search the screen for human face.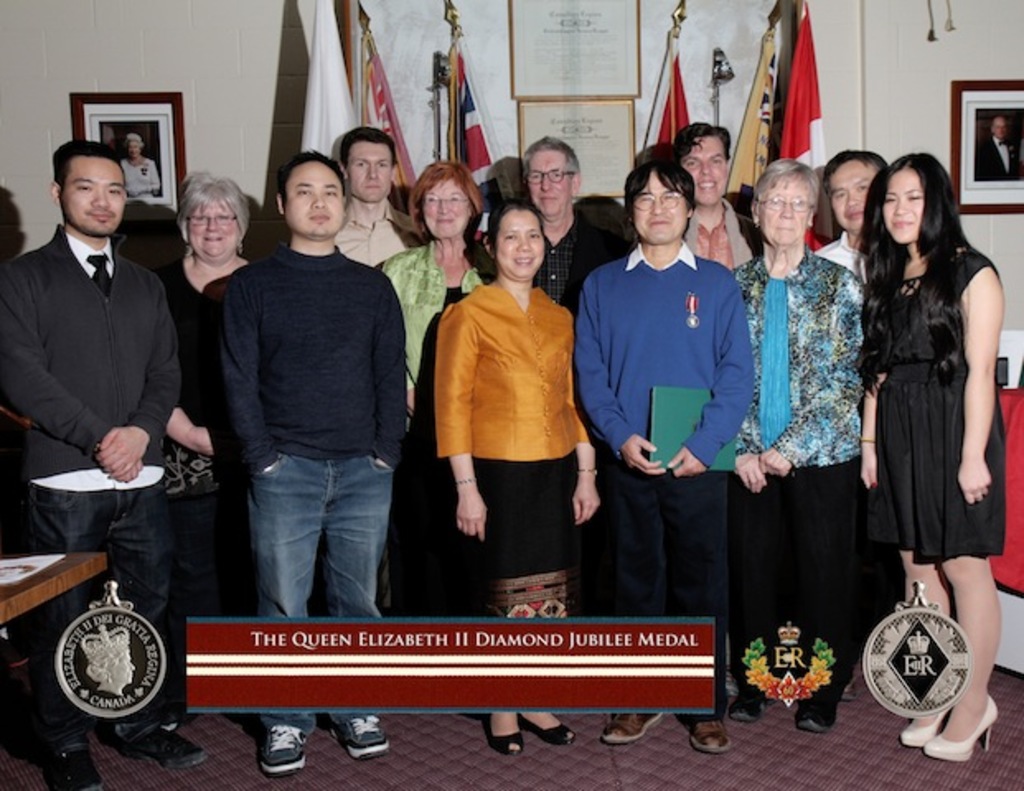
Found at 752 180 808 252.
